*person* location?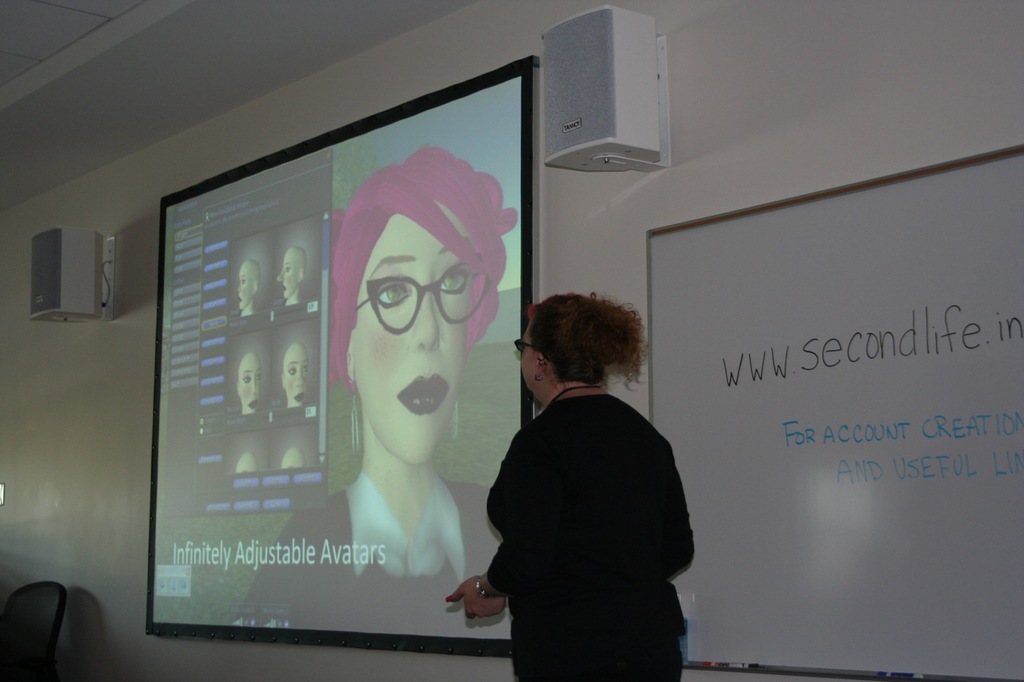
detection(272, 240, 309, 309)
